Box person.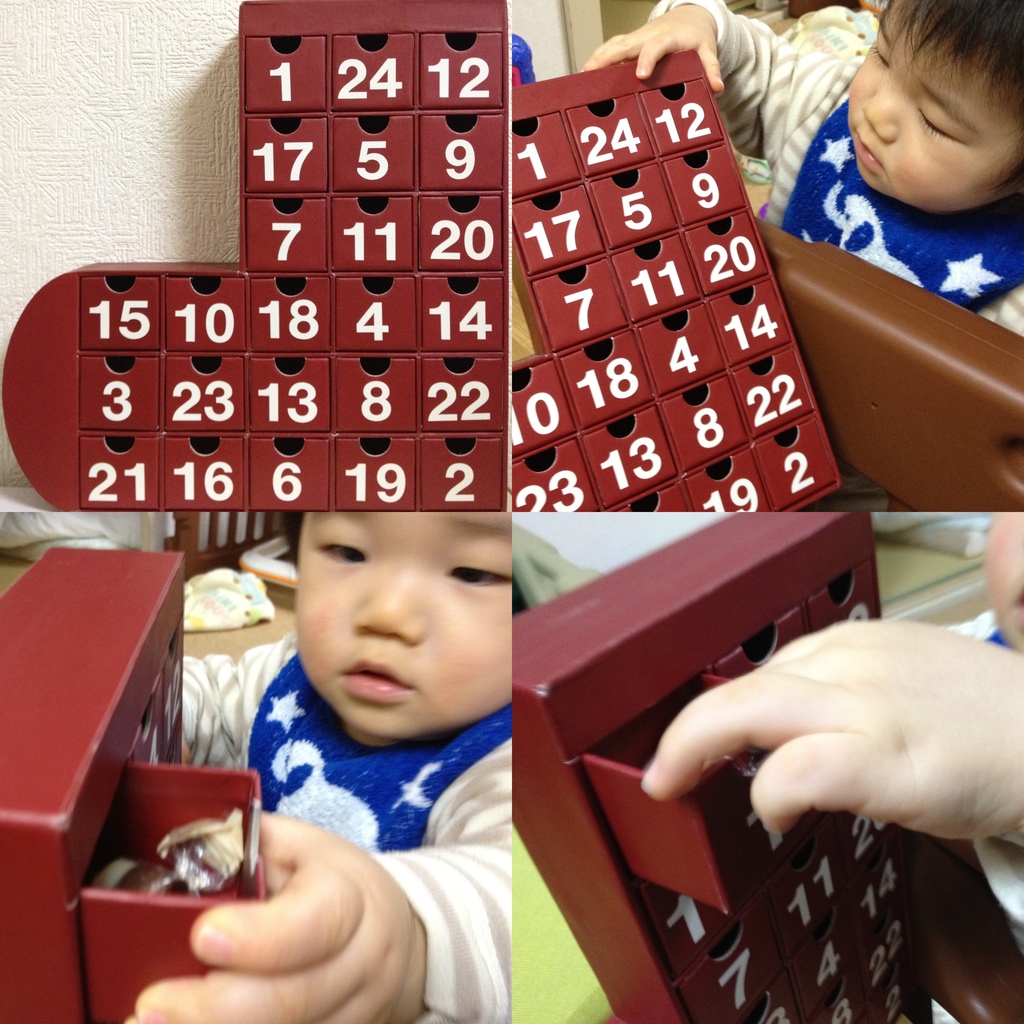
left=108, top=512, right=505, bottom=1023.
